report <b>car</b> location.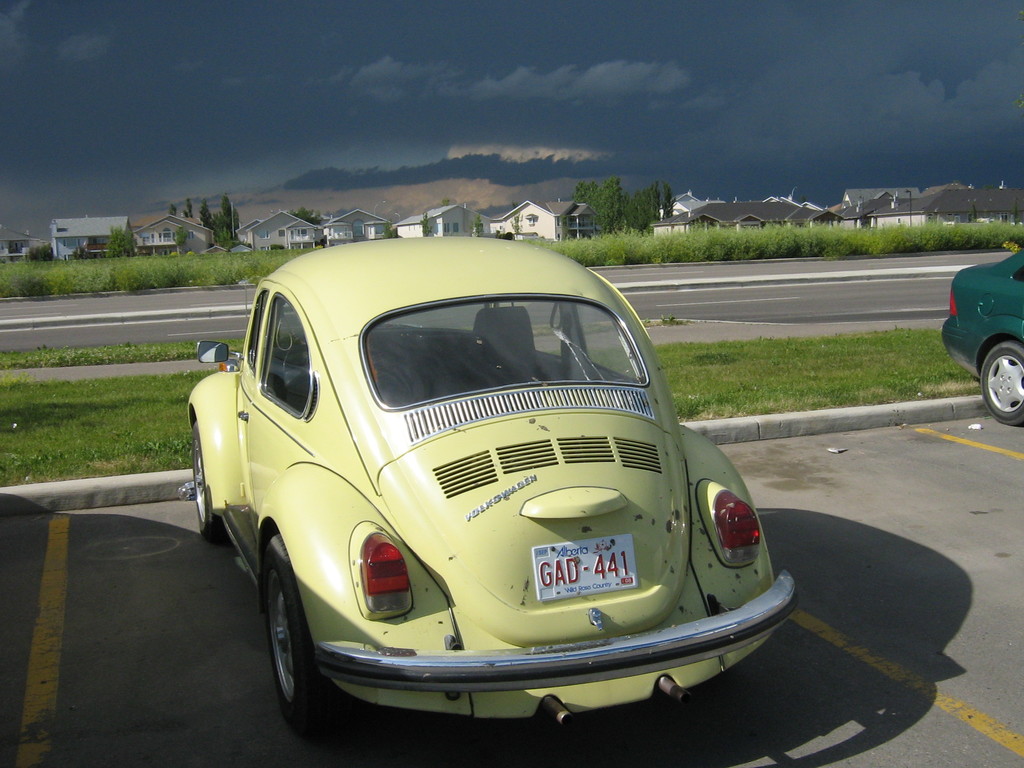
Report: (left=184, top=237, right=793, bottom=723).
